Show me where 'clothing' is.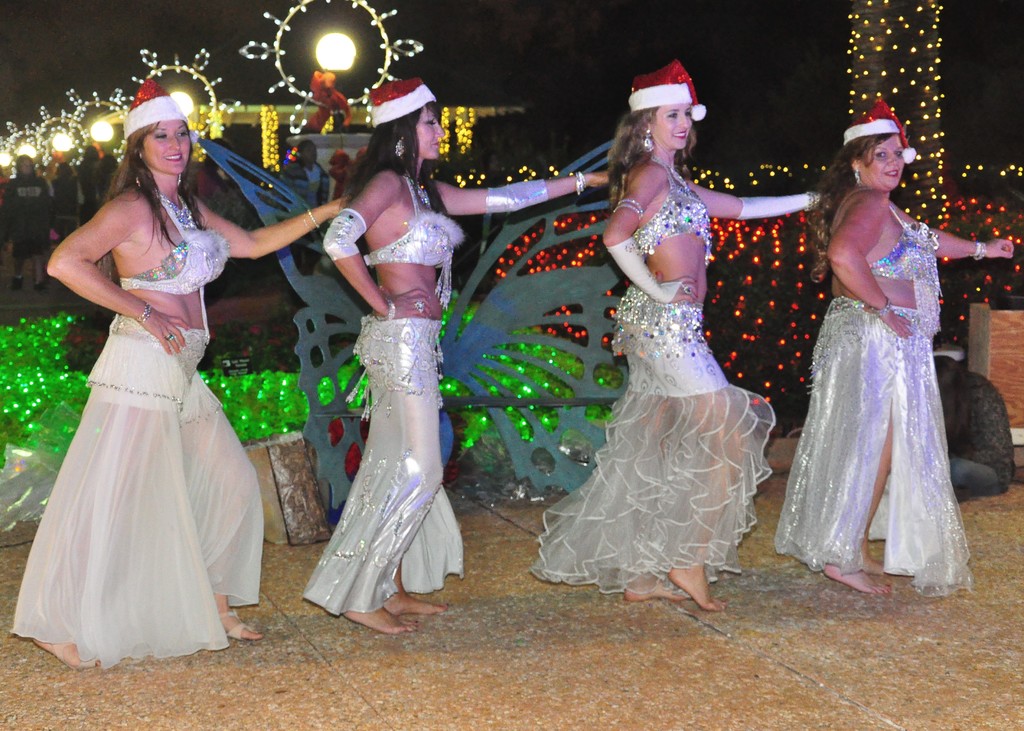
'clothing' is at (22, 163, 268, 641).
